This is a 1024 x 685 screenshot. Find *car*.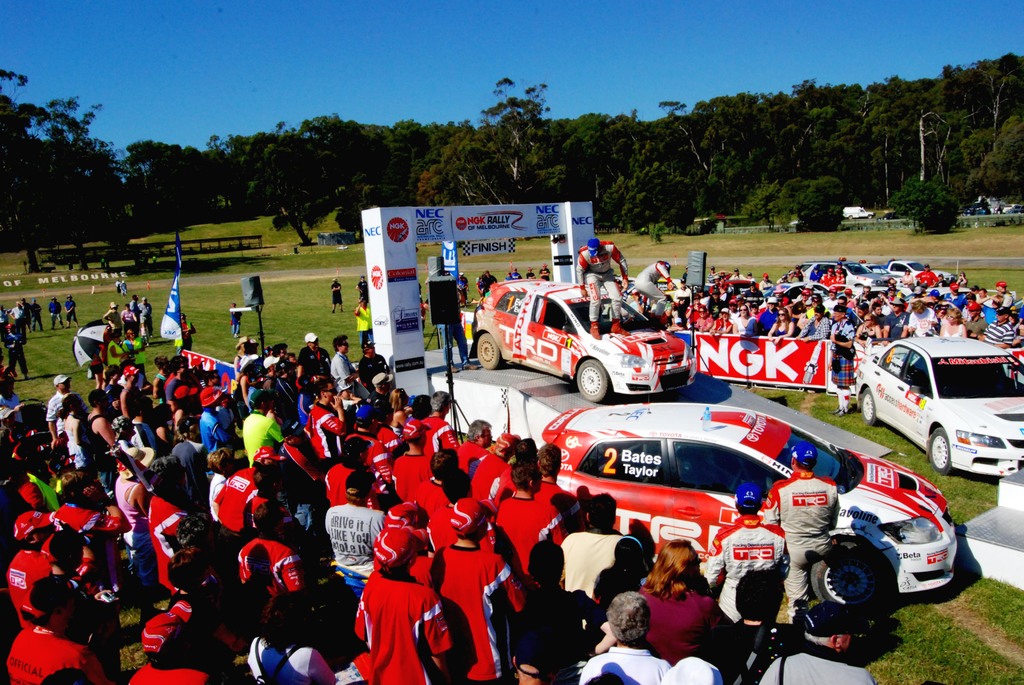
Bounding box: x1=469 y1=278 x2=698 y2=405.
